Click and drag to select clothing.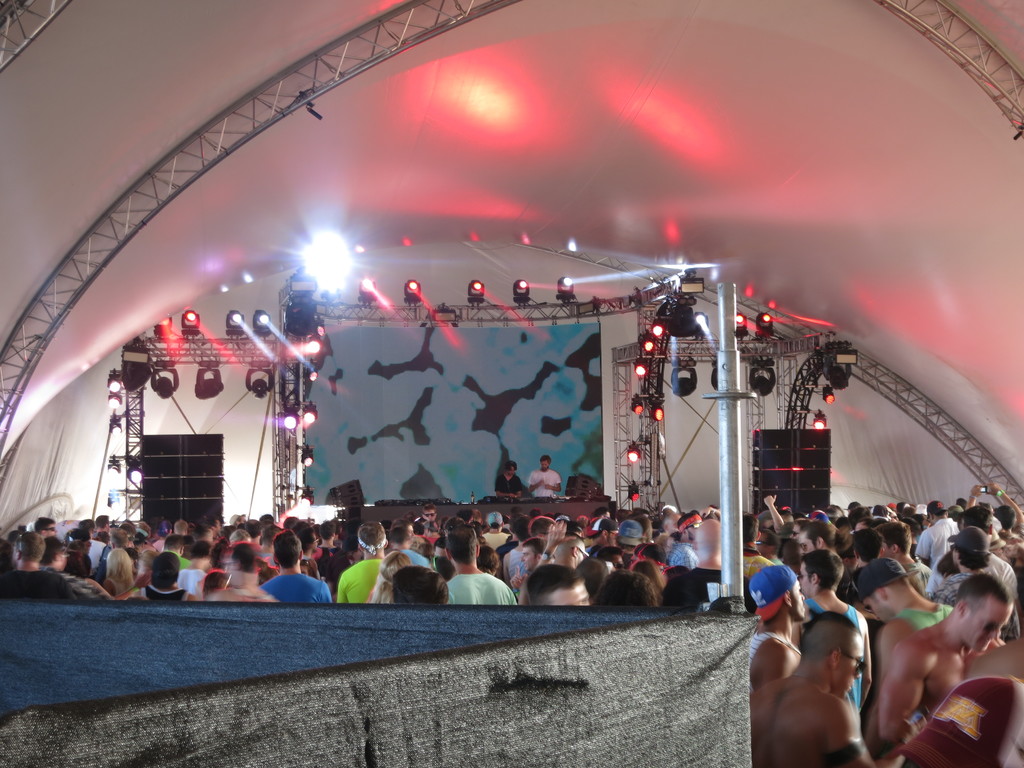
Selection: (x1=508, y1=547, x2=547, y2=579).
